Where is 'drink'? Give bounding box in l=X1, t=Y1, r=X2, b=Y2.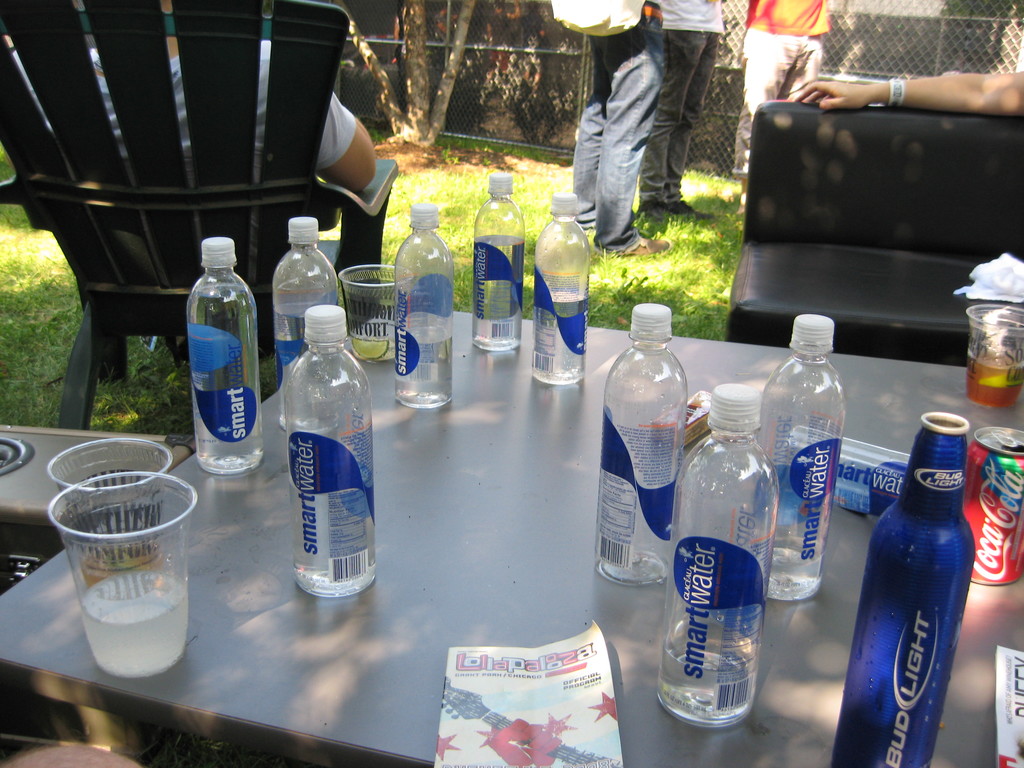
l=966, t=349, r=1023, b=403.
